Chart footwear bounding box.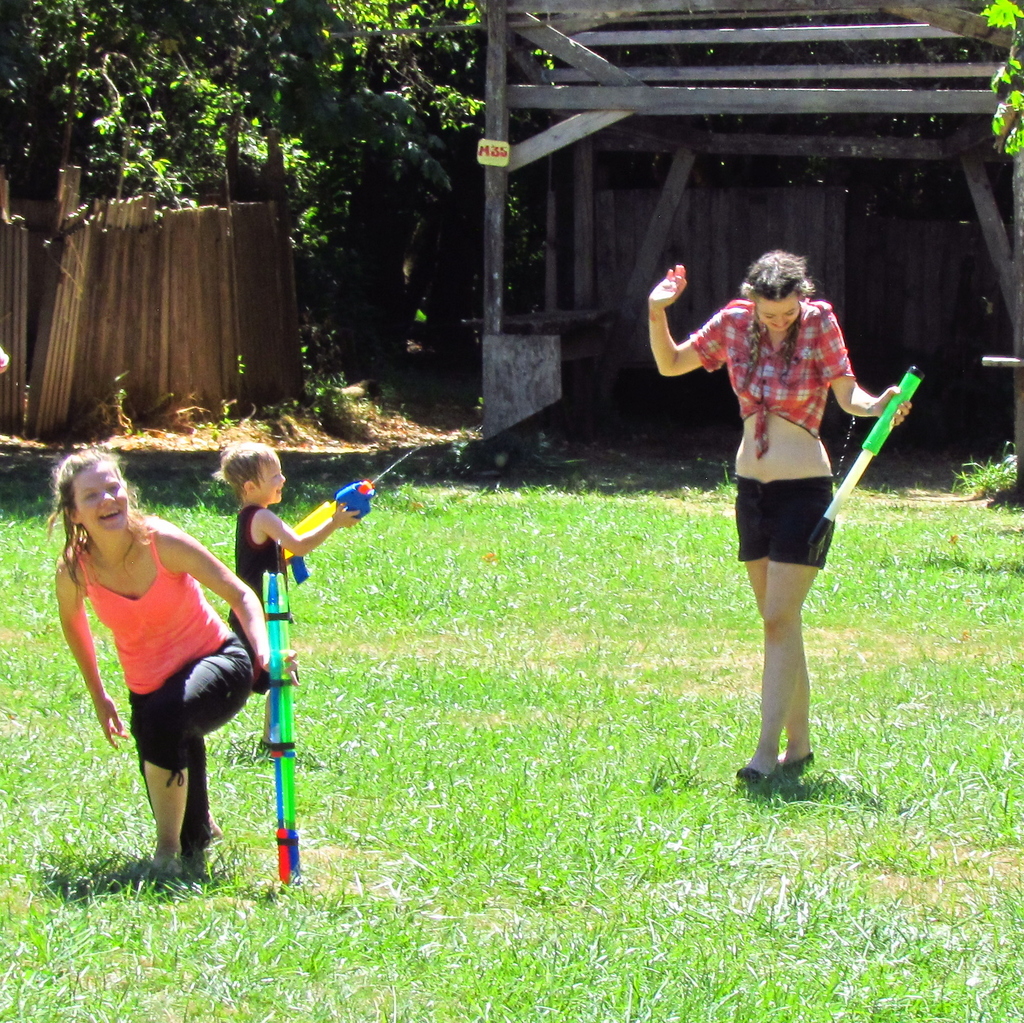
Charted: [780,752,814,773].
